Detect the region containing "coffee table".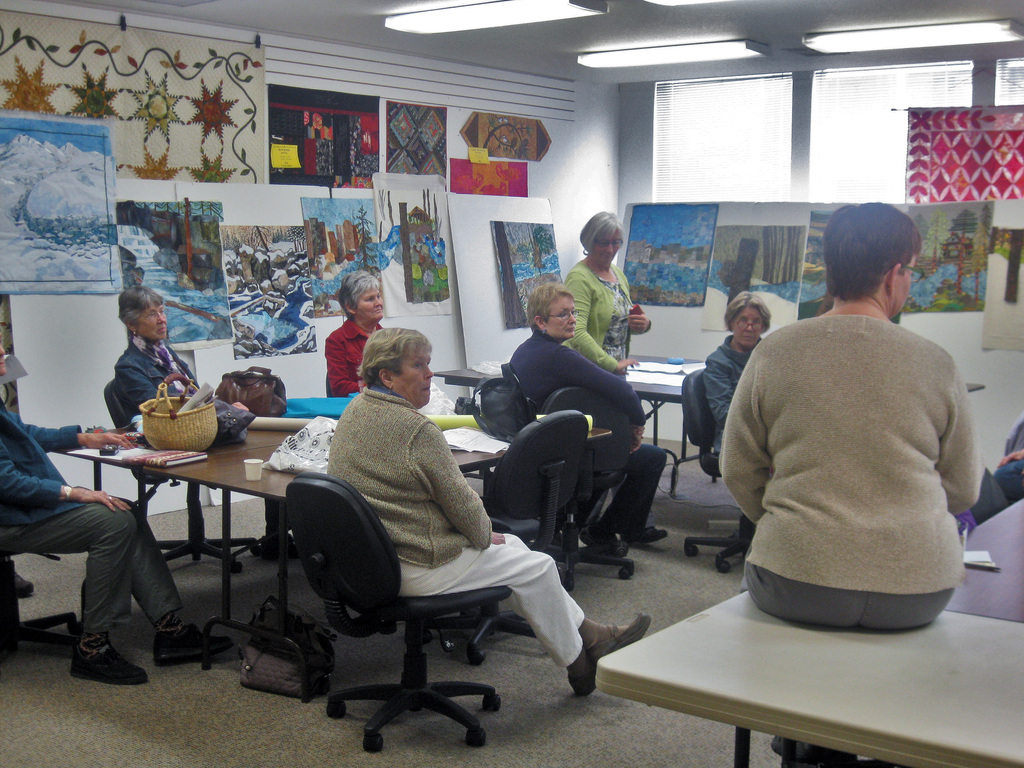
{"left": 59, "top": 422, "right": 504, "bottom": 696}.
